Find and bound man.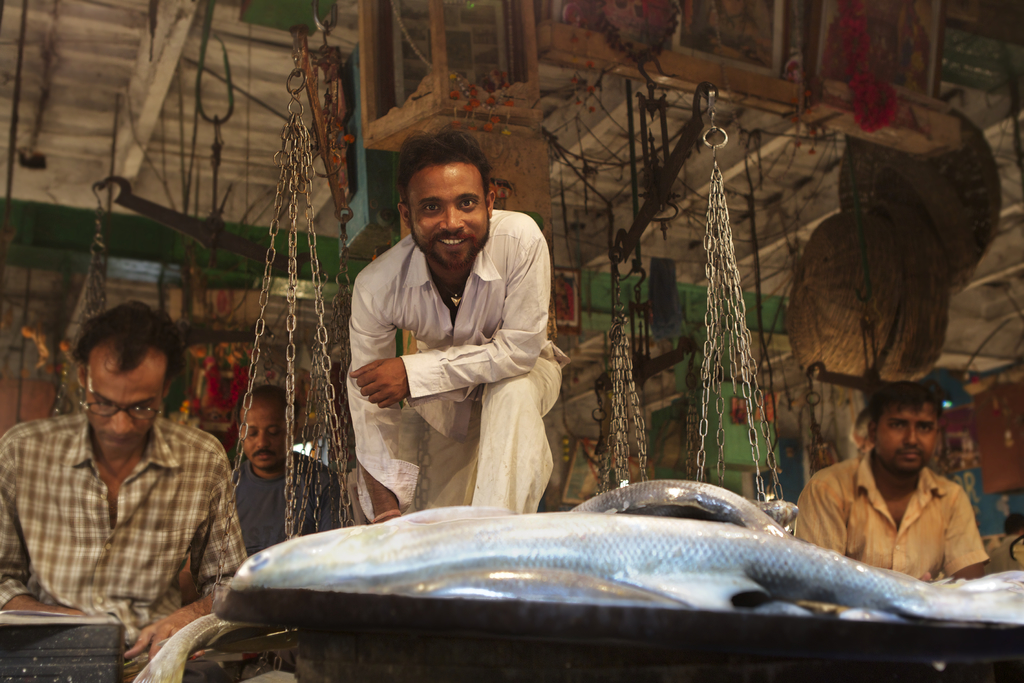
Bound: [230, 381, 347, 624].
